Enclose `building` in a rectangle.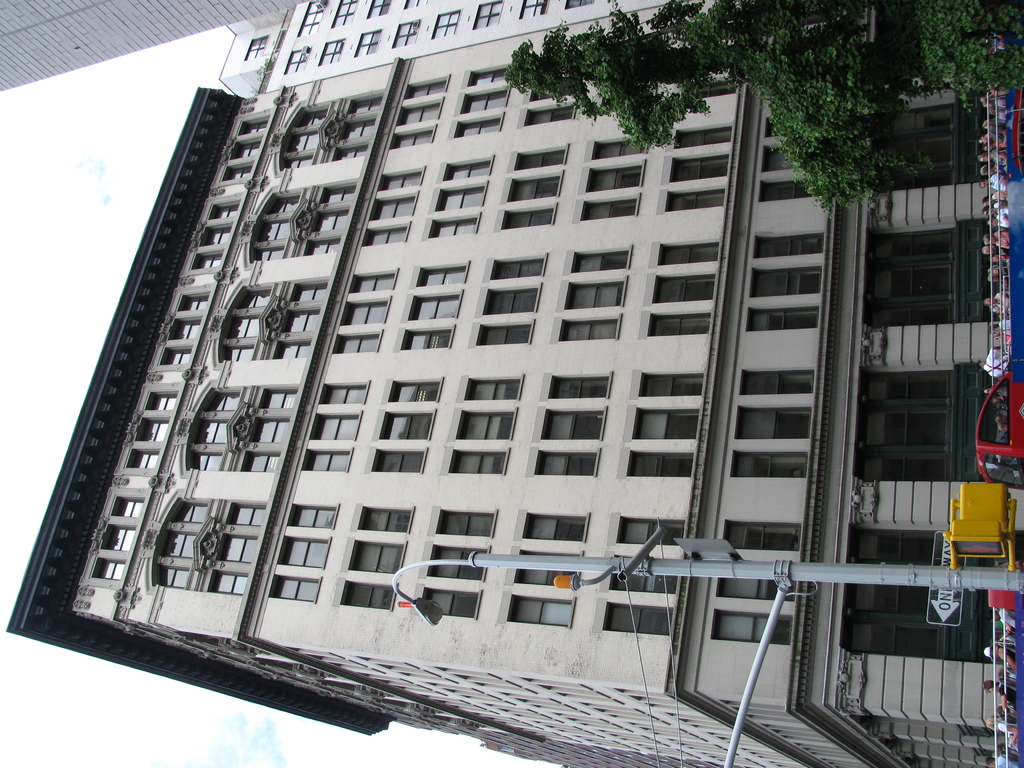
x1=220 y1=0 x2=689 y2=99.
